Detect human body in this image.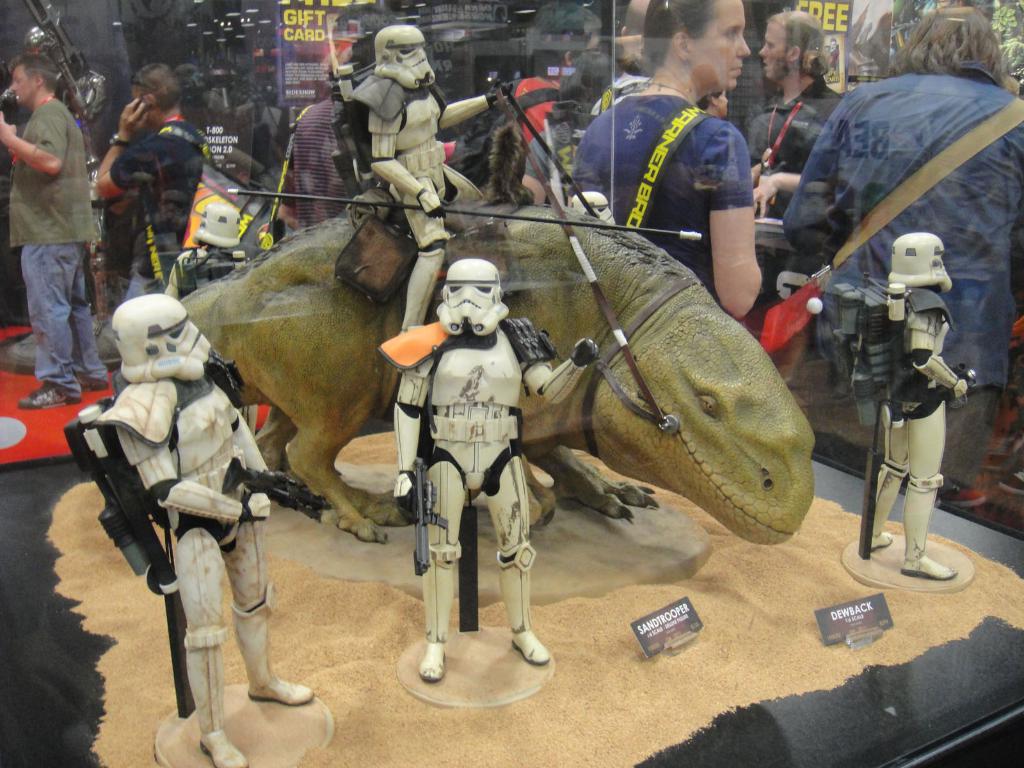
Detection: detection(579, 90, 771, 317).
